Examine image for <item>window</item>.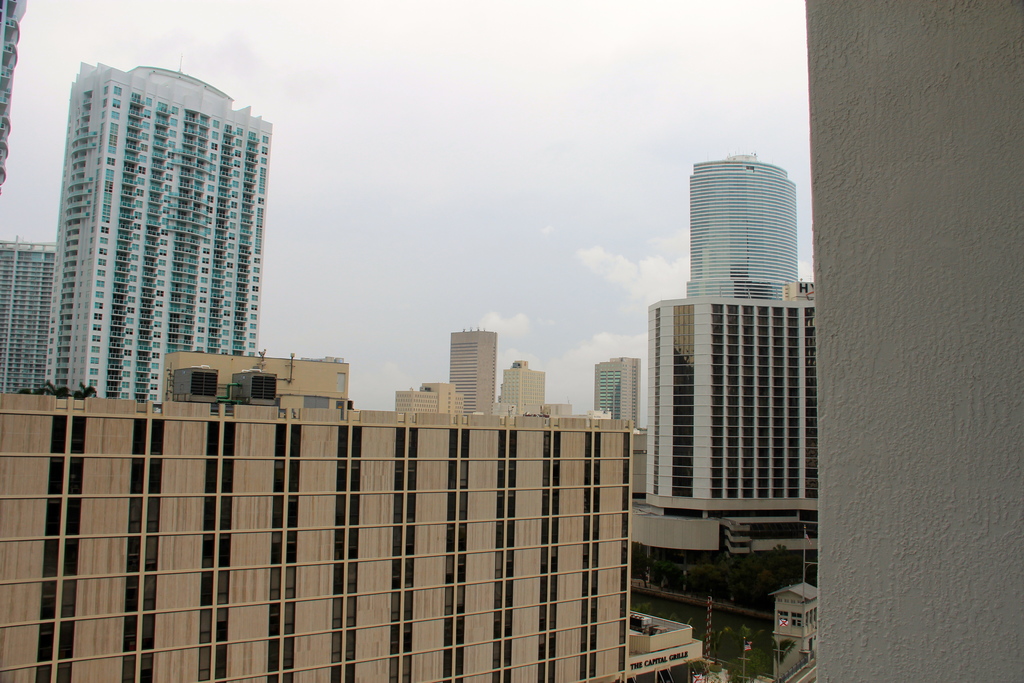
Examination result: [x1=160, y1=227, x2=170, y2=235].
